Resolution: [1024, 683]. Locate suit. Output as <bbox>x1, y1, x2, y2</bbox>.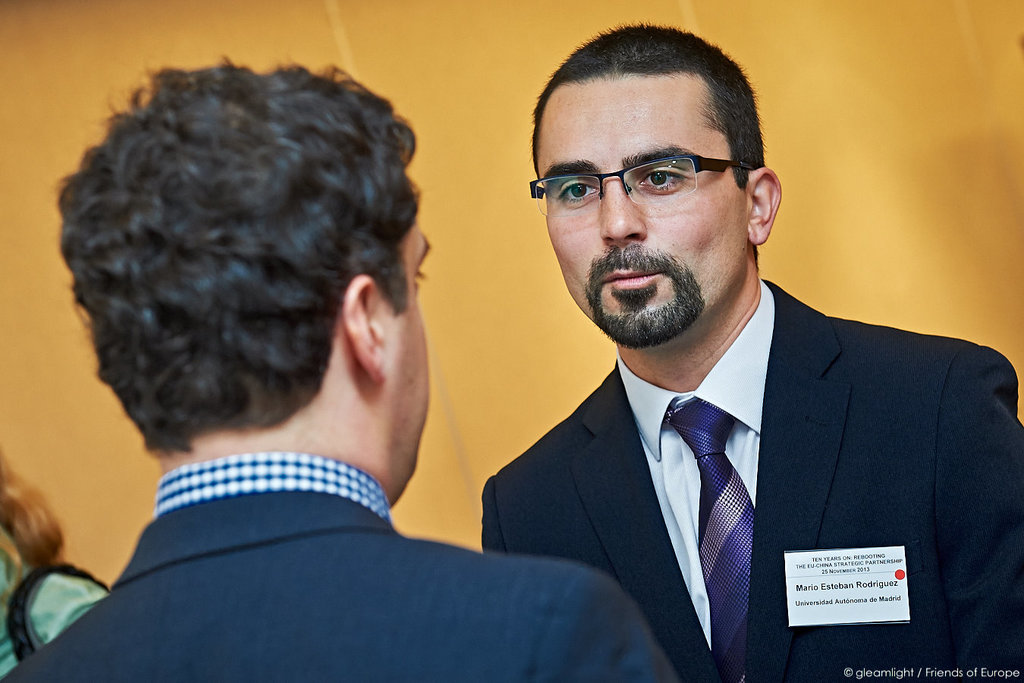
<bbox>464, 214, 1014, 672</bbox>.
